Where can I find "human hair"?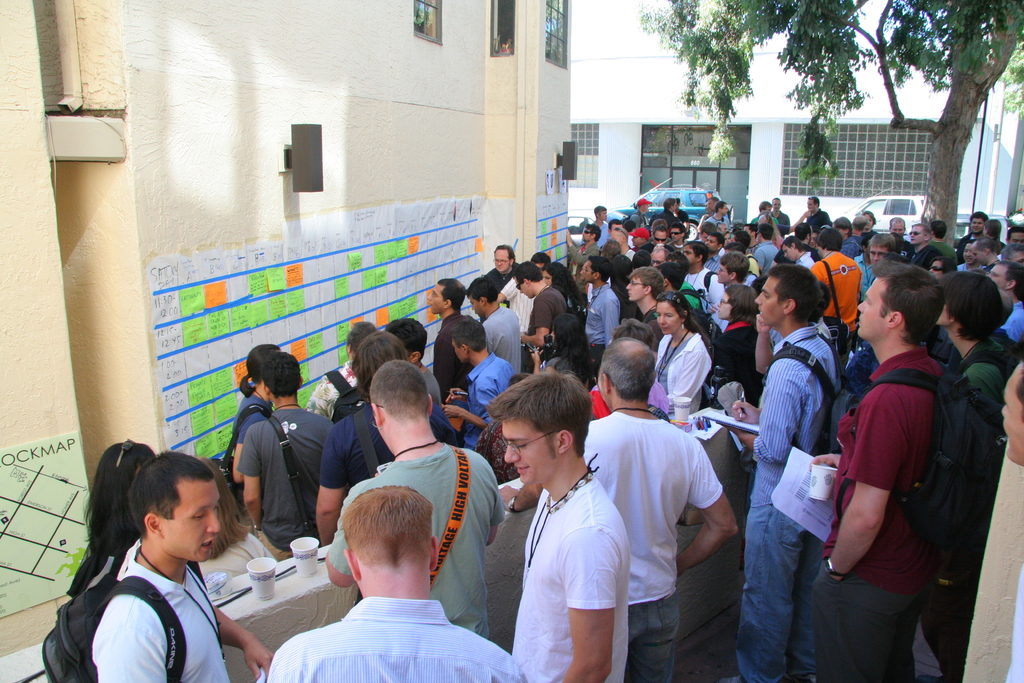
You can find it at (705, 193, 717, 201).
